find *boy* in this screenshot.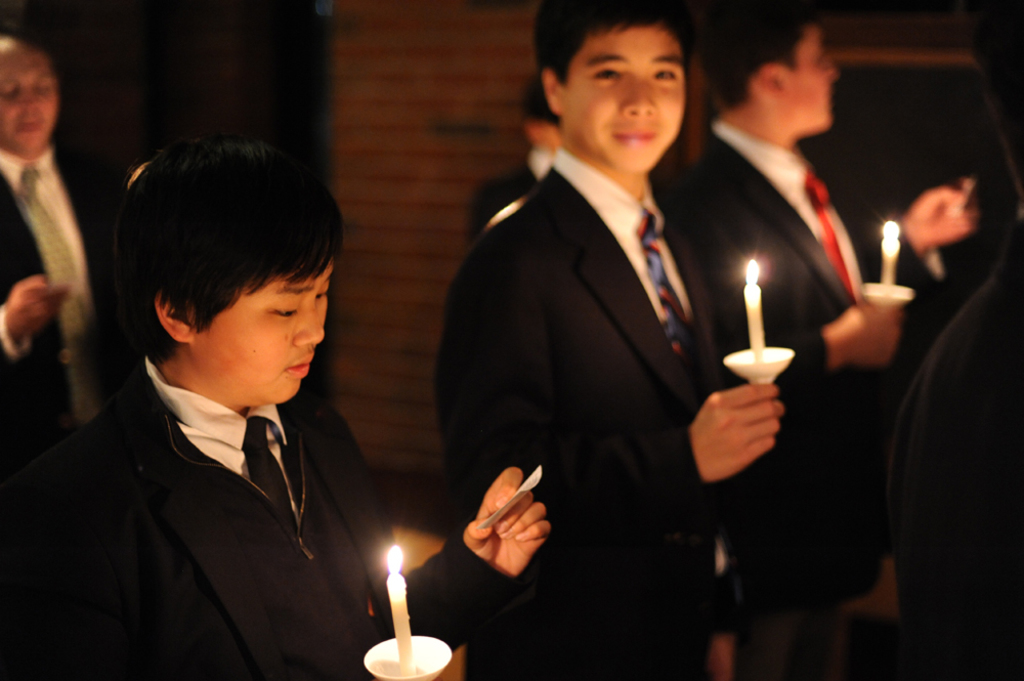
The bounding box for *boy* is bbox=(662, 0, 983, 680).
